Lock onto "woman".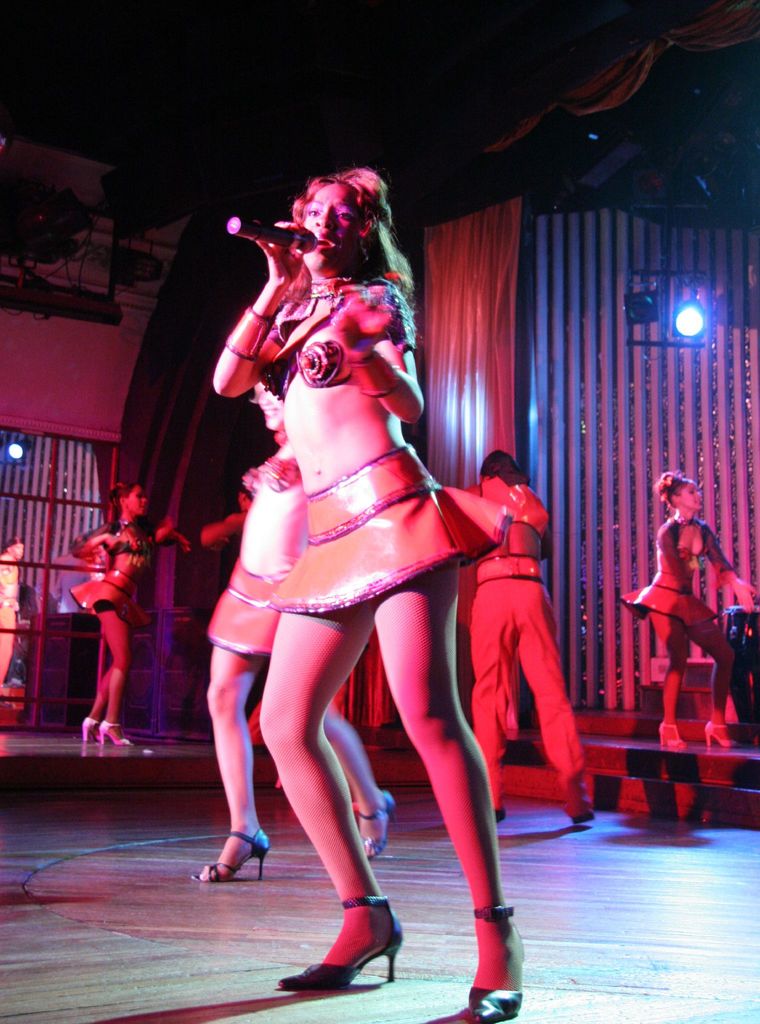
Locked: 65,481,192,750.
